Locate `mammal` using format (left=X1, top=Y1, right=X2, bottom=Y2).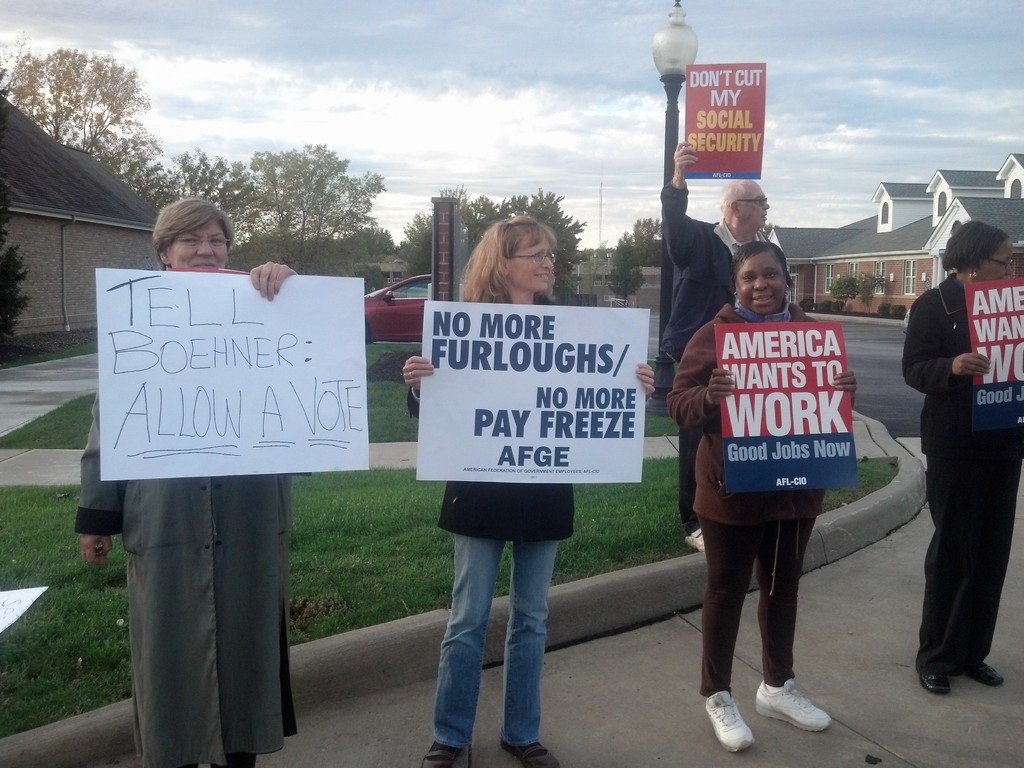
(left=657, top=141, right=825, bottom=550).
